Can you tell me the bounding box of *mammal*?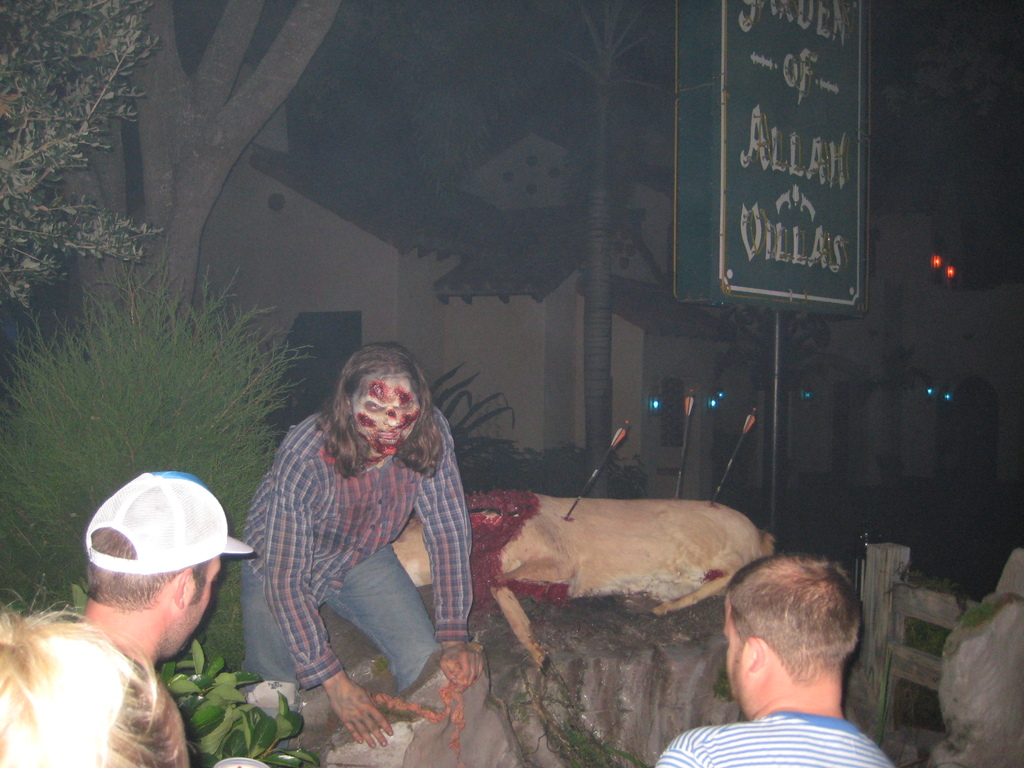
(left=654, top=460, right=900, bottom=767).
